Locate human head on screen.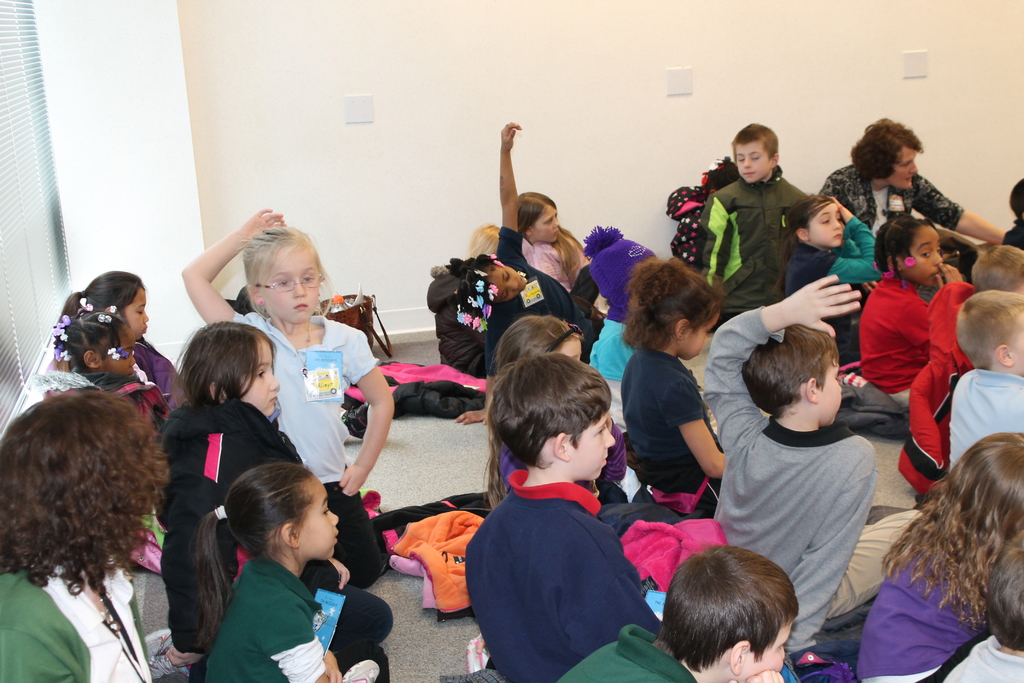
On screen at left=657, top=555, right=815, bottom=677.
